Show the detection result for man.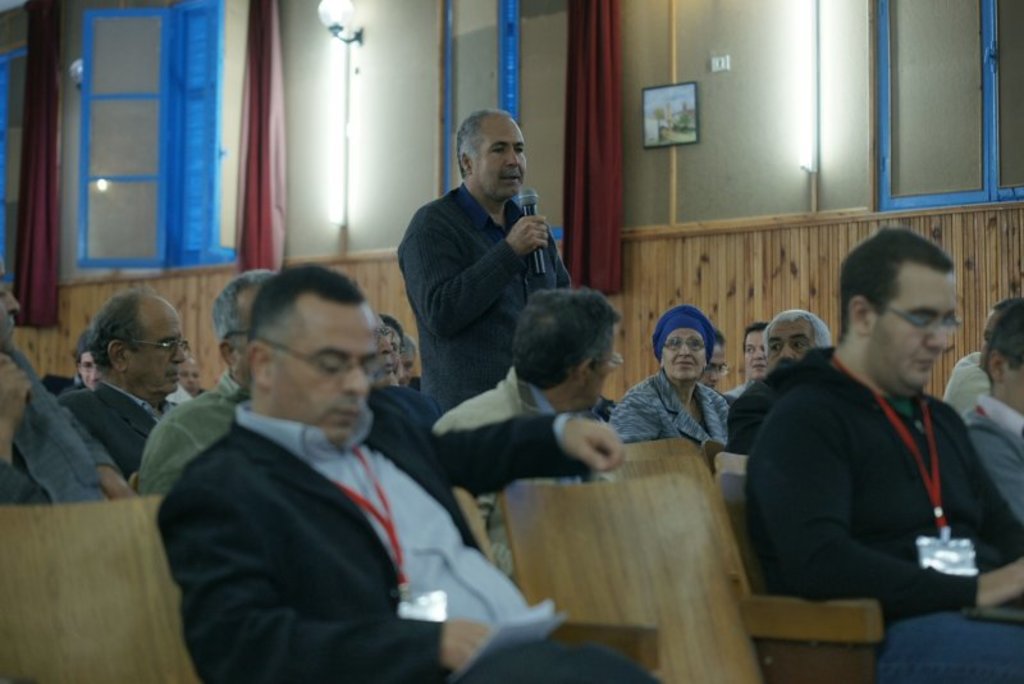
Rect(742, 223, 1023, 683).
